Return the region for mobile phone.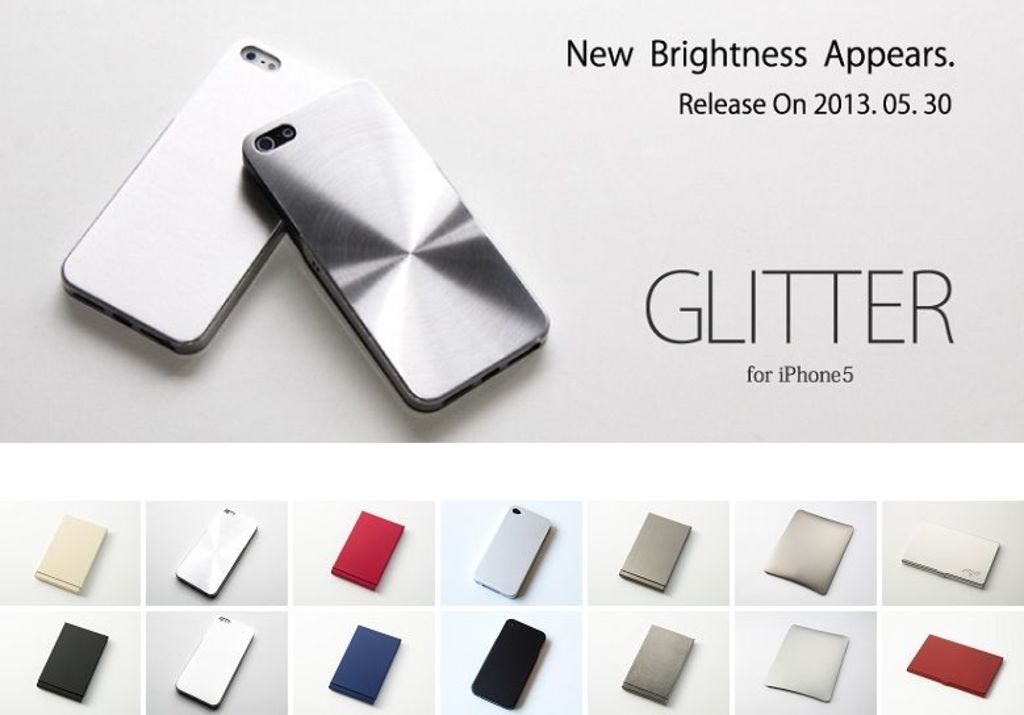
<region>762, 620, 850, 703</region>.
